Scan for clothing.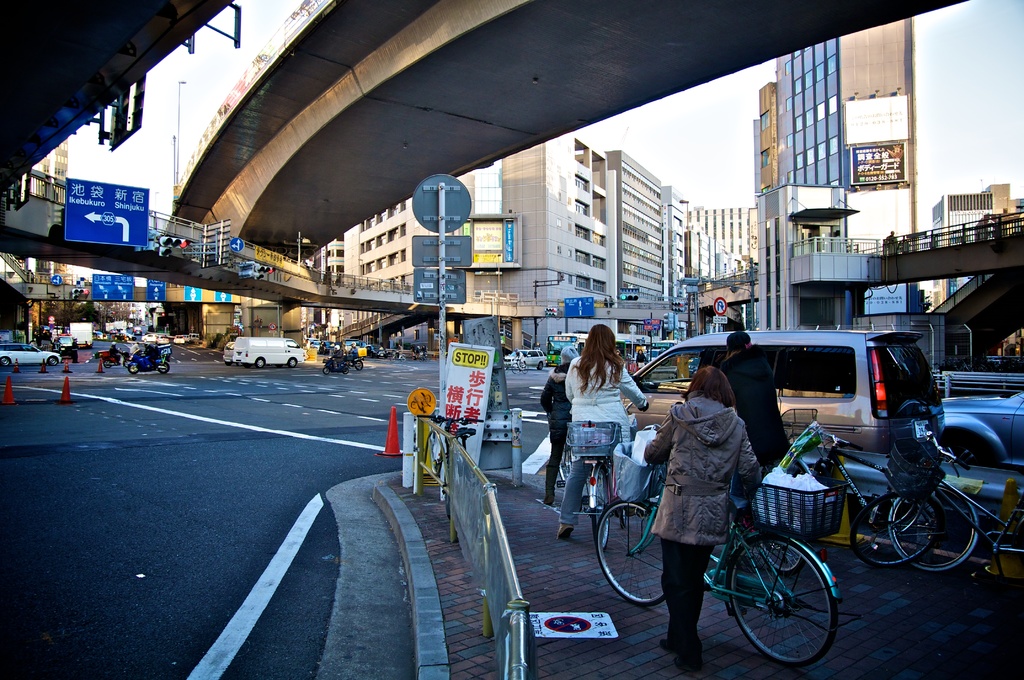
Scan result: region(721, 348, 798, 473).
